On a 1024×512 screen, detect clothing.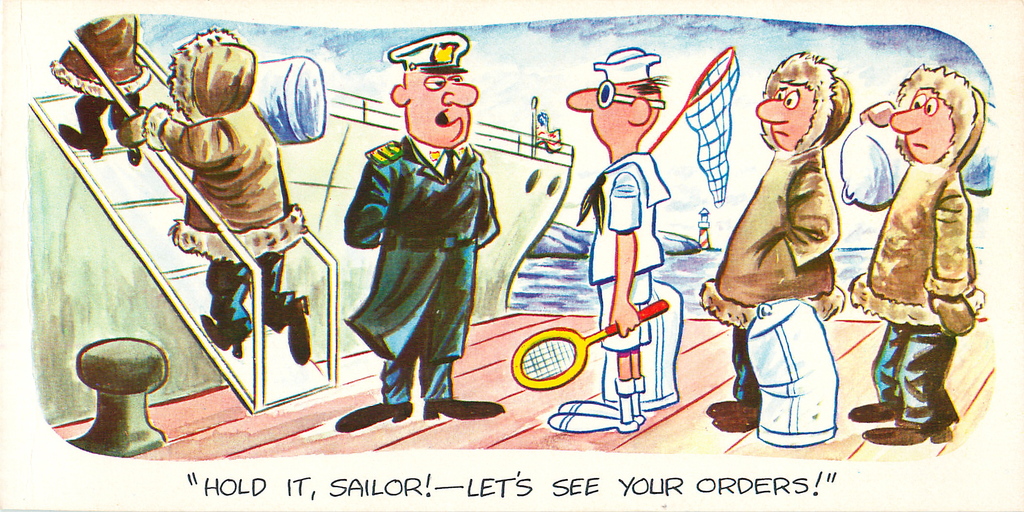
bbox=(143, 21, 314, 360).
